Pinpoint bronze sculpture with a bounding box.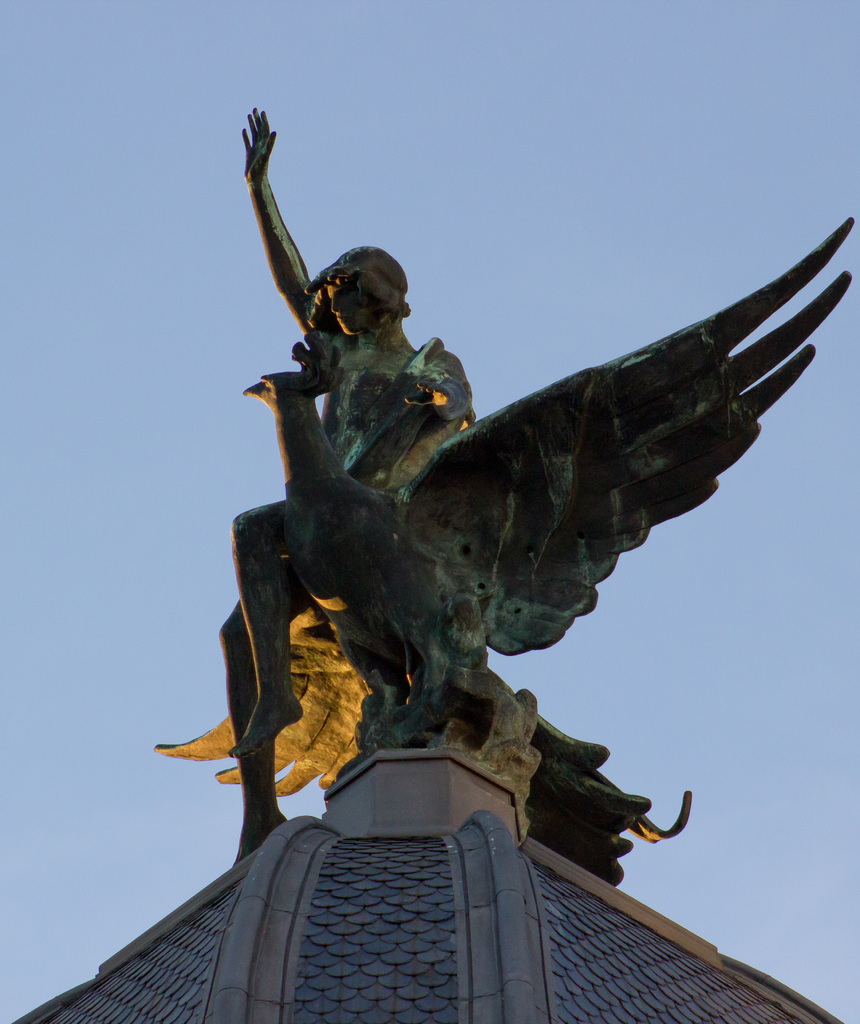
detection(194, 77, 809, 860).
